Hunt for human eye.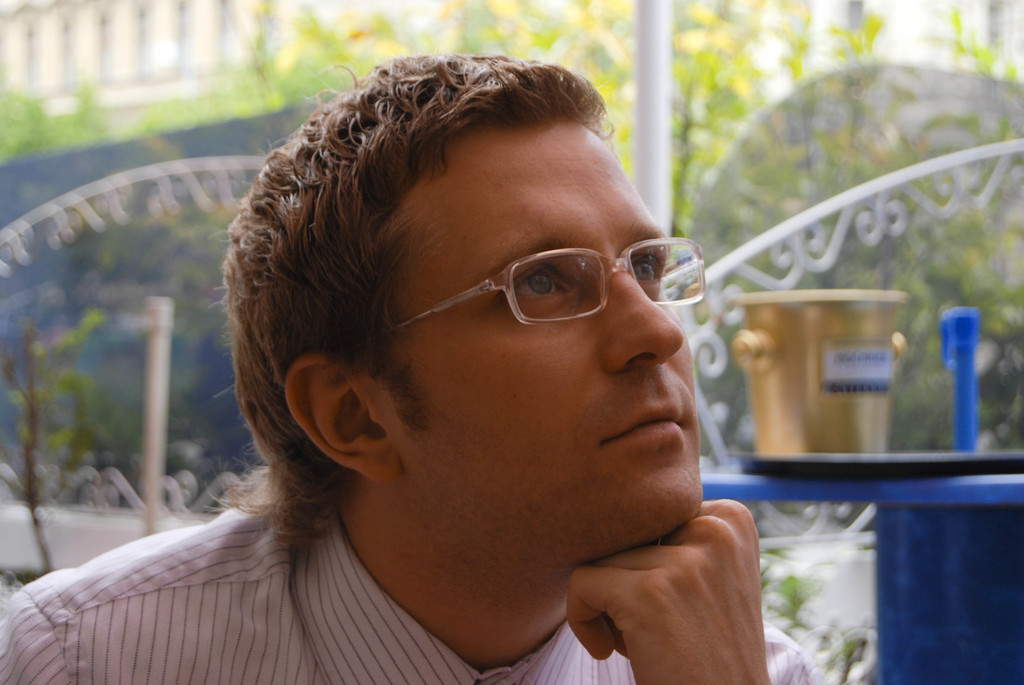
Hunted down at BBox(630, 246, 669, 292).
